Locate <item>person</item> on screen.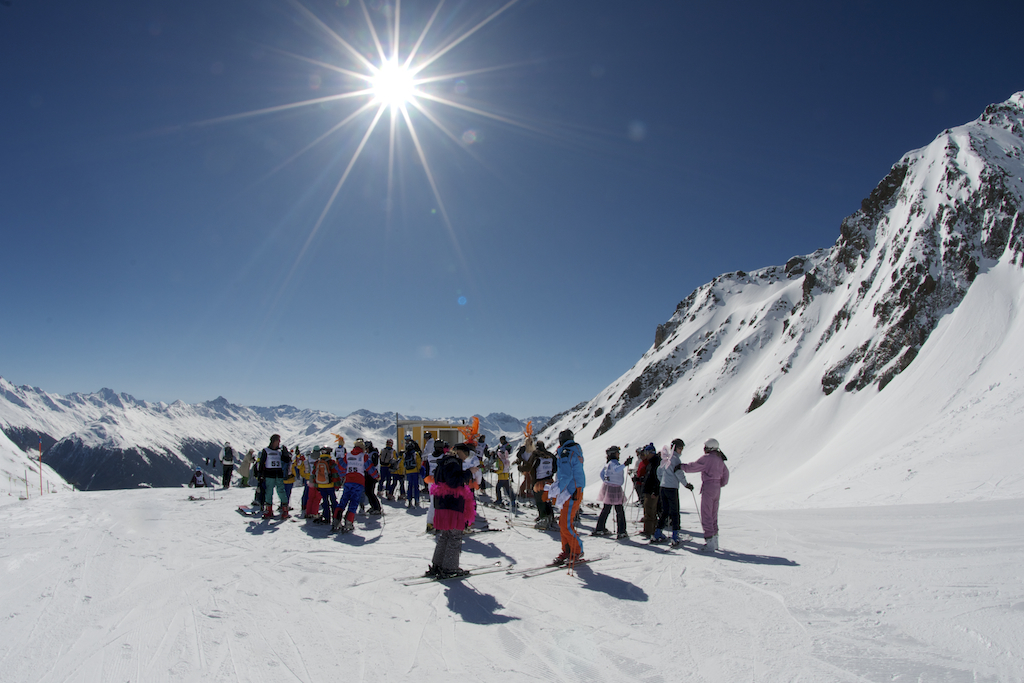
On screen at [676,440,728,556].
